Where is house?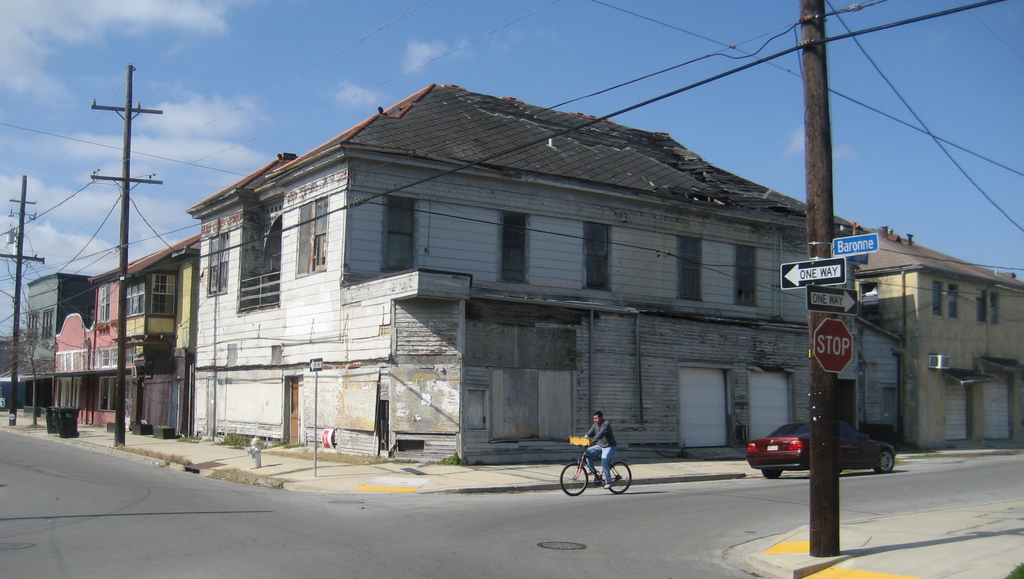
(86, 79, 890, 477).
